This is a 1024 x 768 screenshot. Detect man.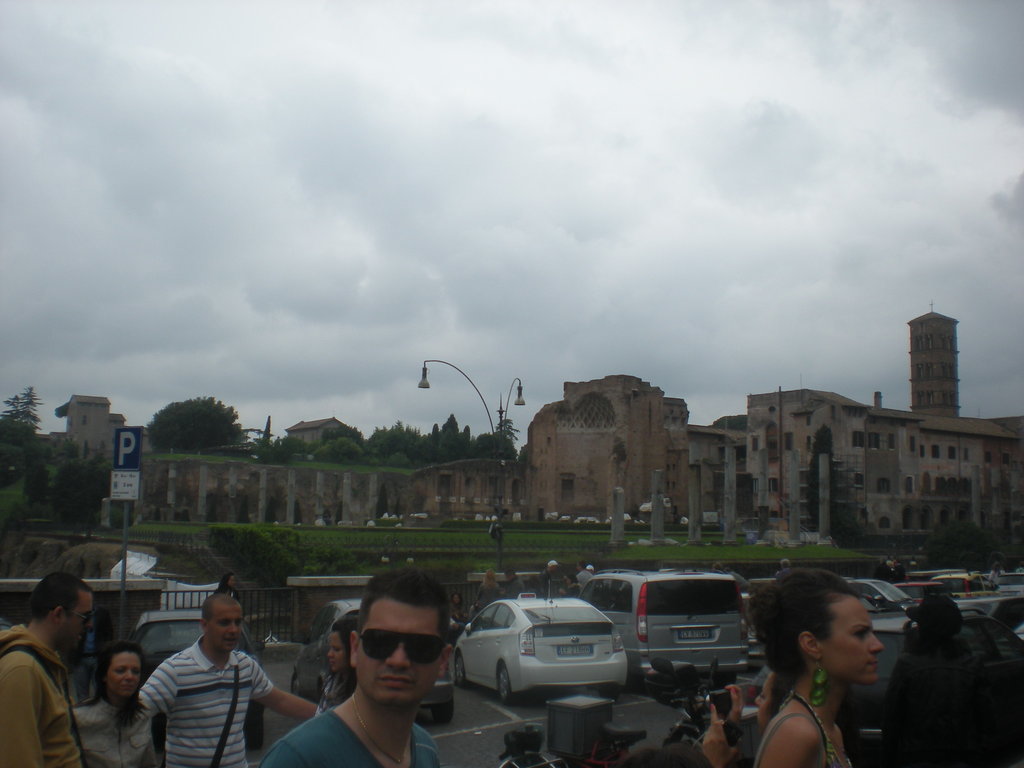
detection(137, 595, 317, 767).
